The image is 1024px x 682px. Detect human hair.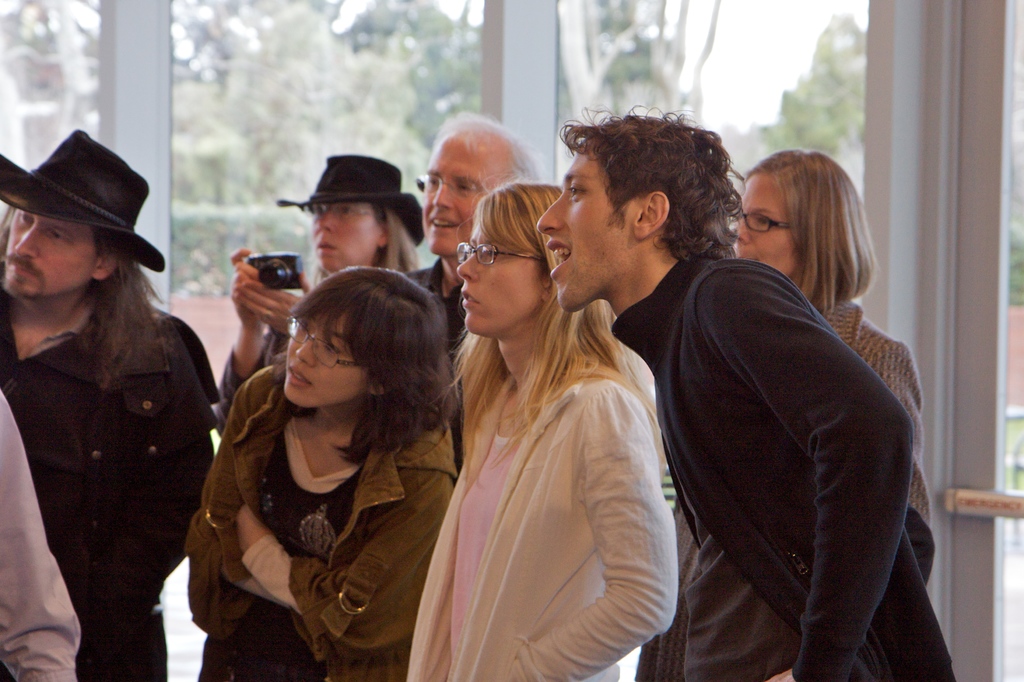
Detection: 369/200/425/268.
